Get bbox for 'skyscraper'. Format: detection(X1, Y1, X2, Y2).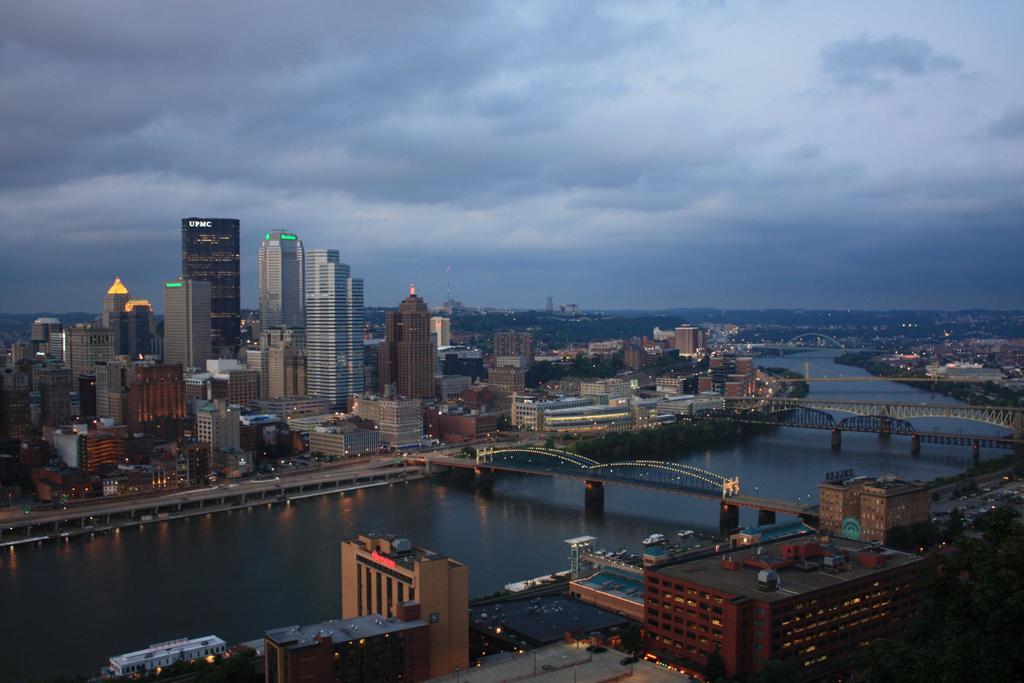
detection(436, 314, 456, 347).
